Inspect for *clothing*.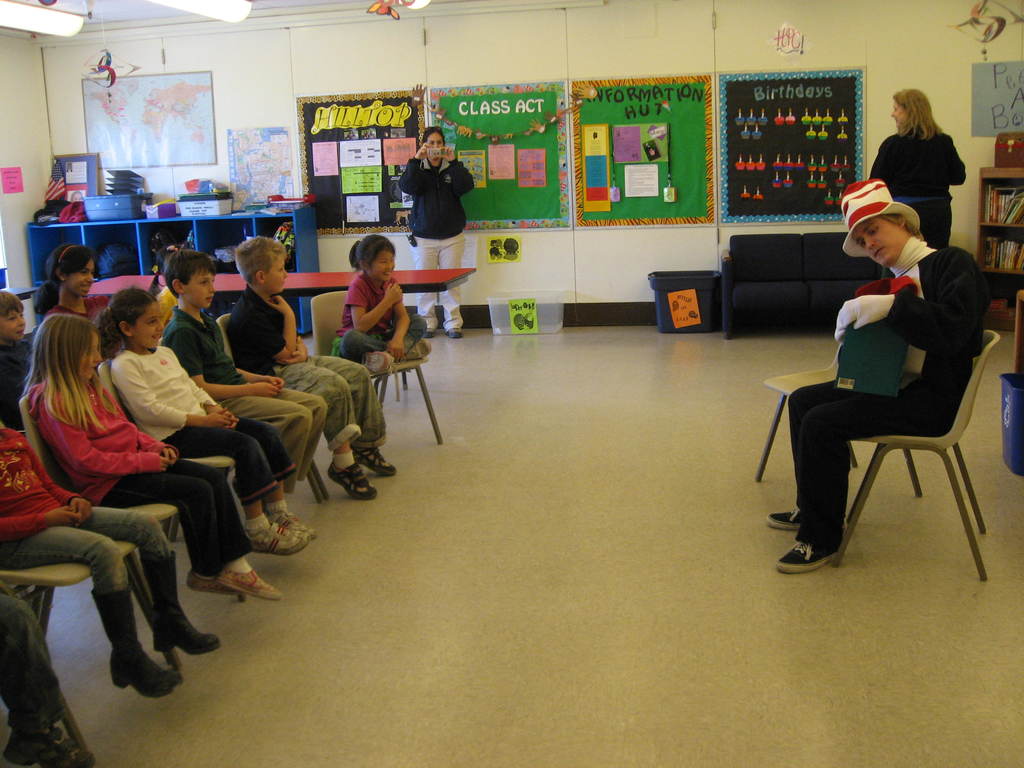
Inspection: (339,278,424,362).
